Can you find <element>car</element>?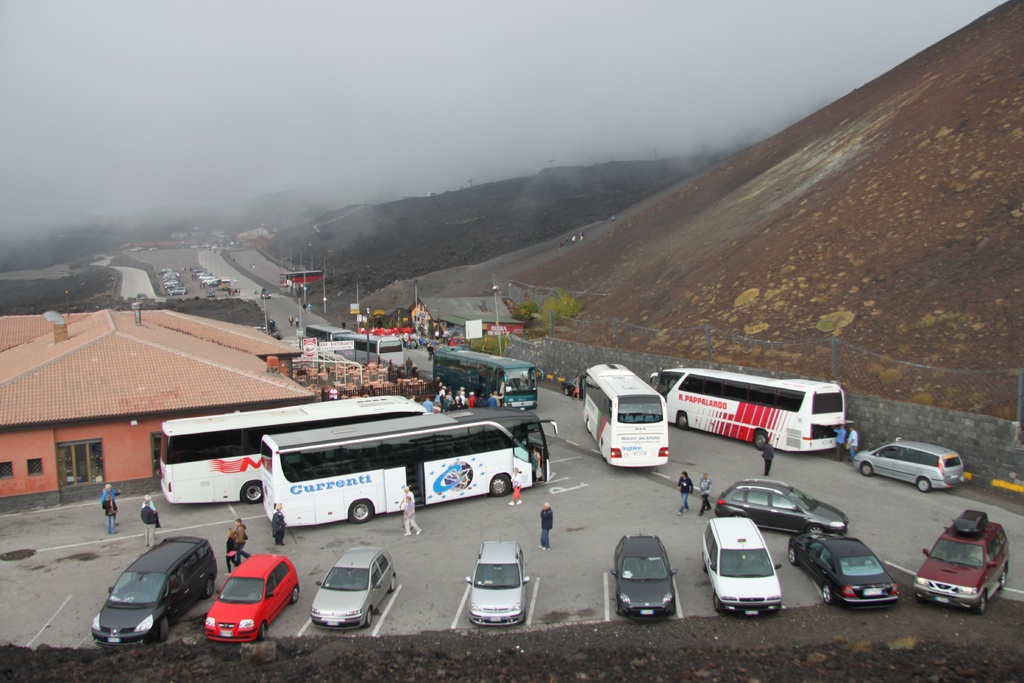
Yes, bounding box: crop(88, 538, 220, 644).
